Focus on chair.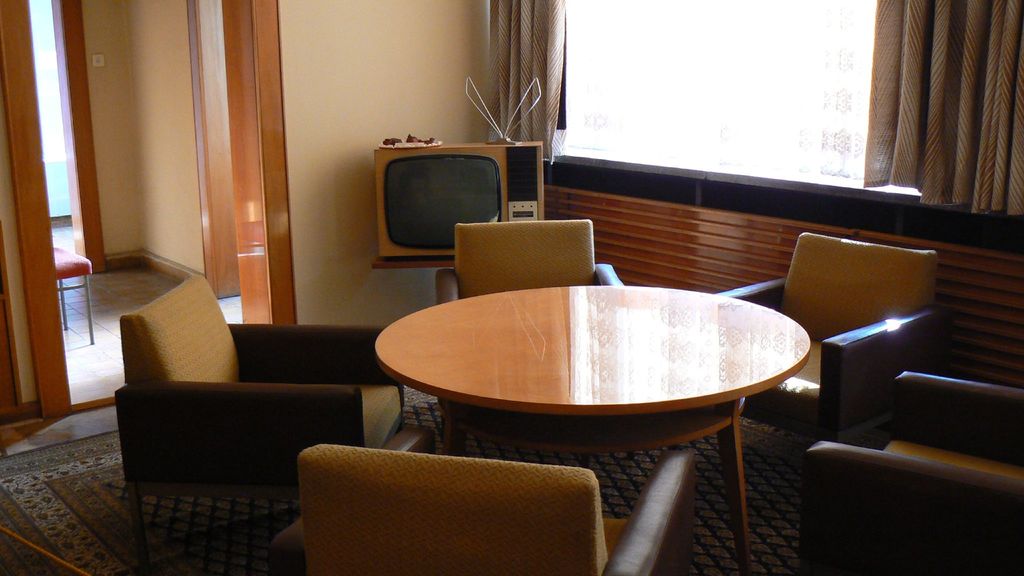
Focused at box(803, 364, 1023, 575).
